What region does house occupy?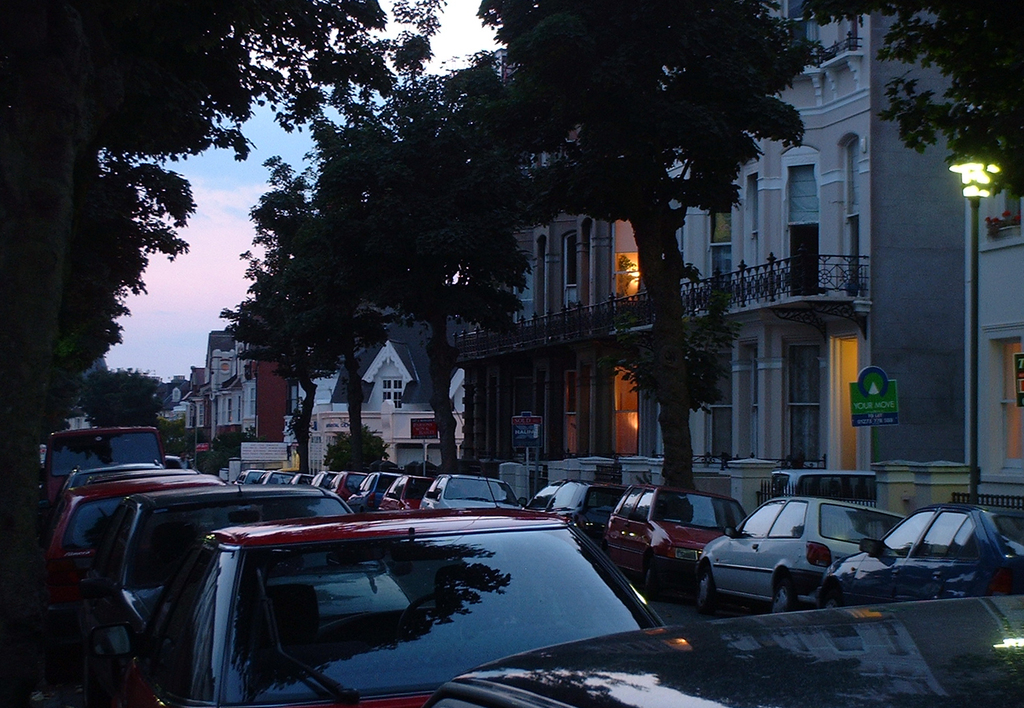
460/266/535/459.
